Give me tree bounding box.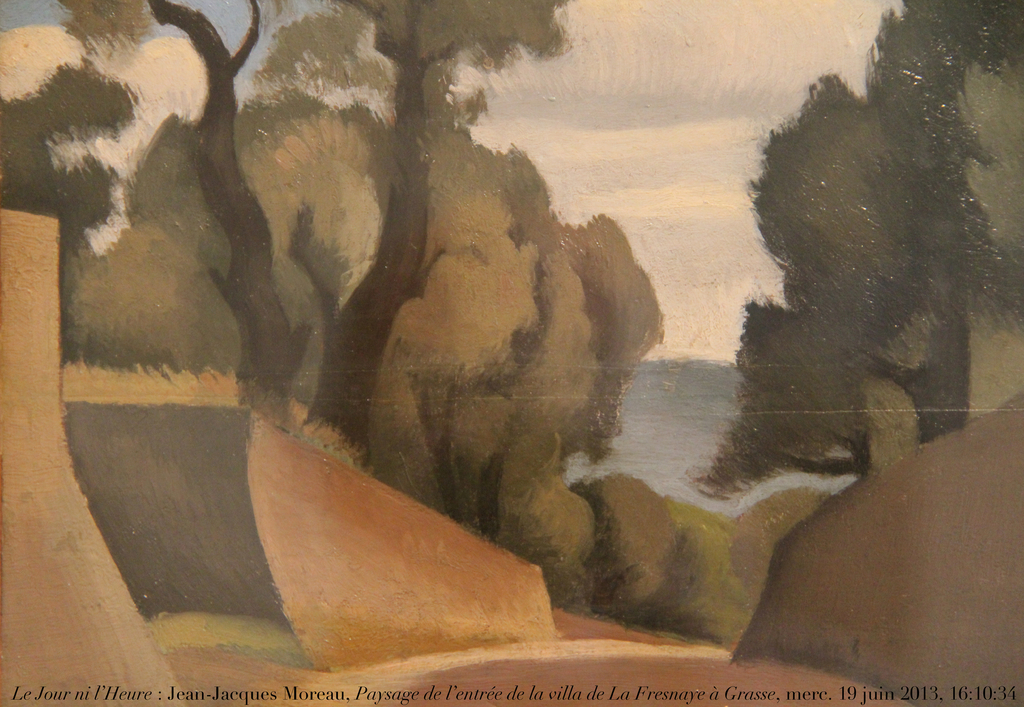
crop(692, 0, 1023, 508).
